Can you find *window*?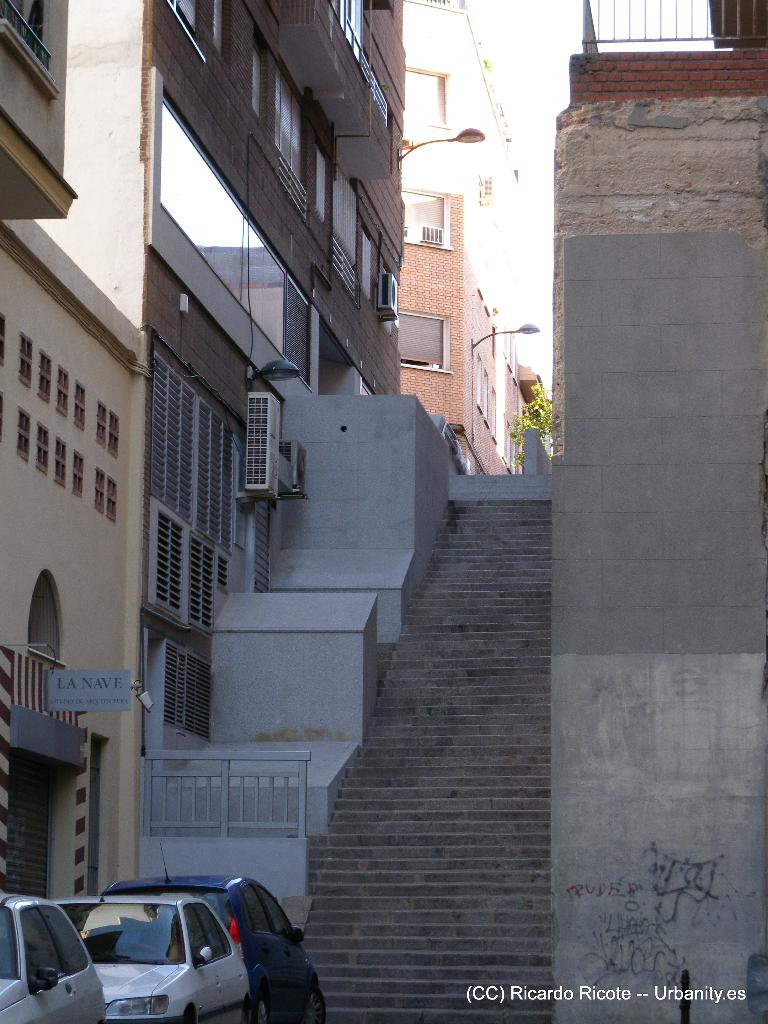
Yes, bounding box: bbox(276, 65, 310, 189).
